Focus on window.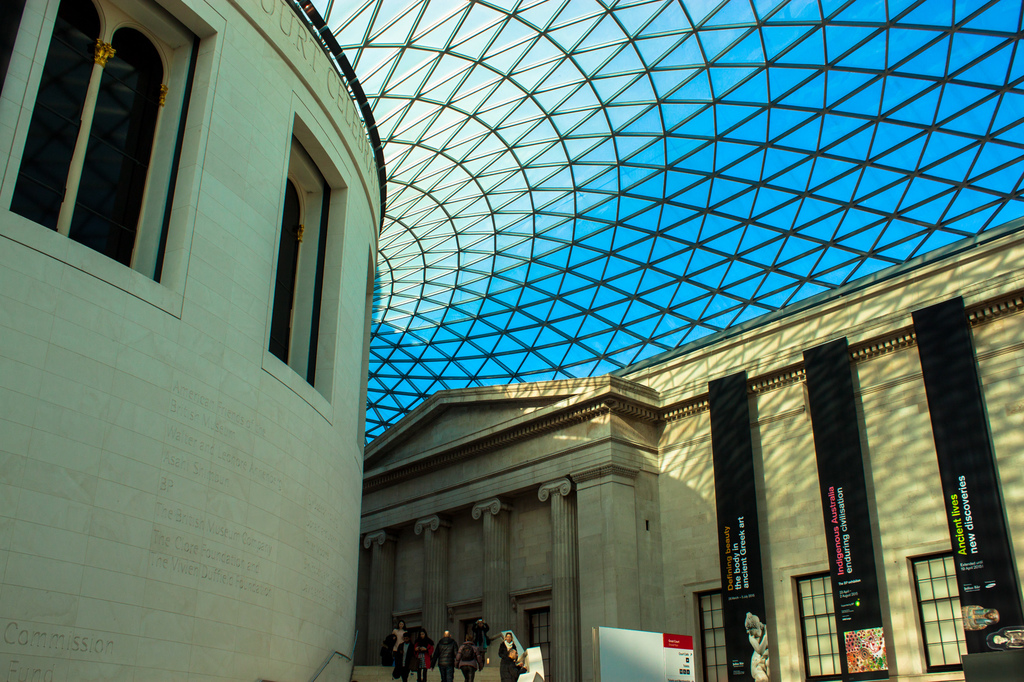
Focused at 515:582:551:681.
